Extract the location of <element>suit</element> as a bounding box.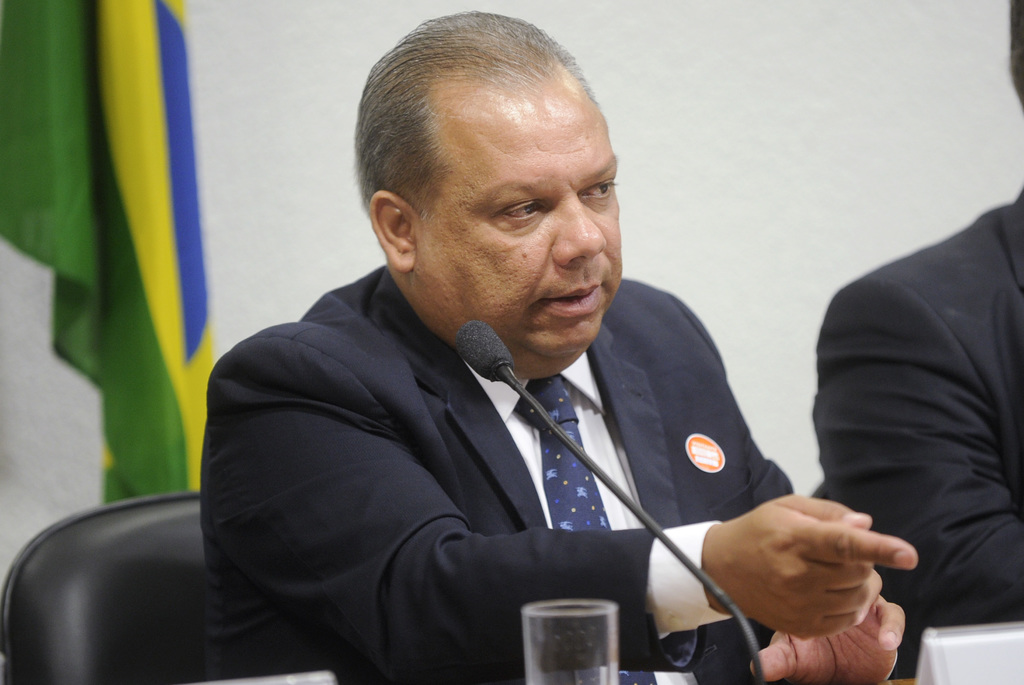
[left=812, top=188, right=1023, bottom=679].
